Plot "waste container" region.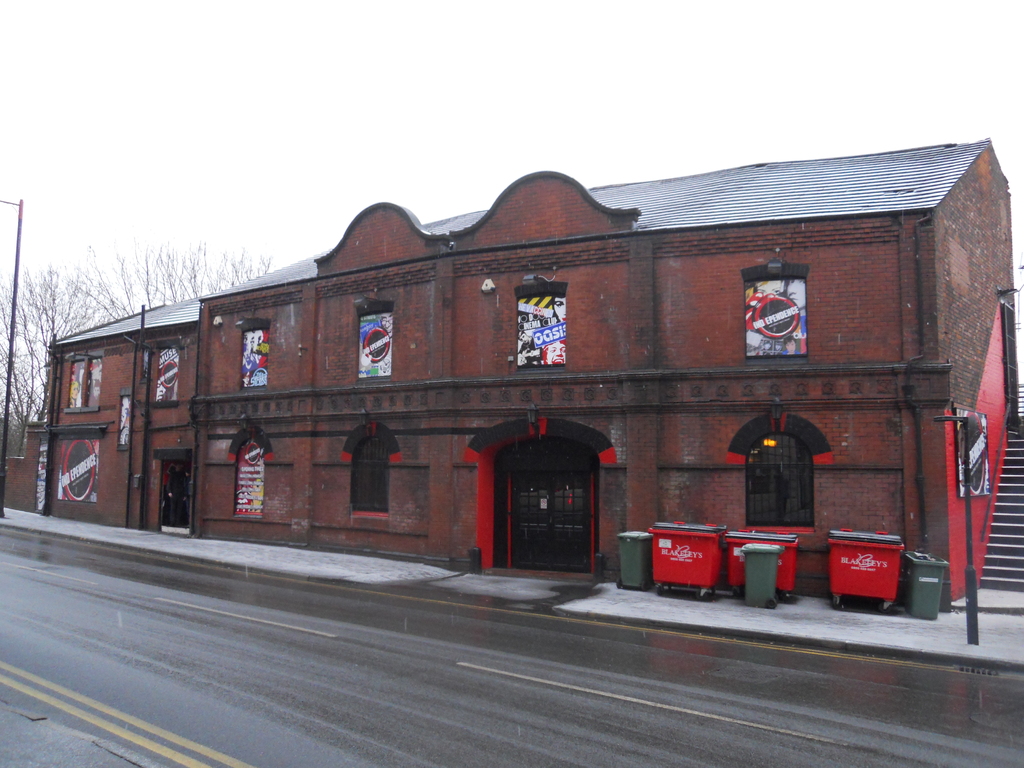
Plotted at {"x1": 830, "y1": 532, "x2": 918, "y2": 622}.
